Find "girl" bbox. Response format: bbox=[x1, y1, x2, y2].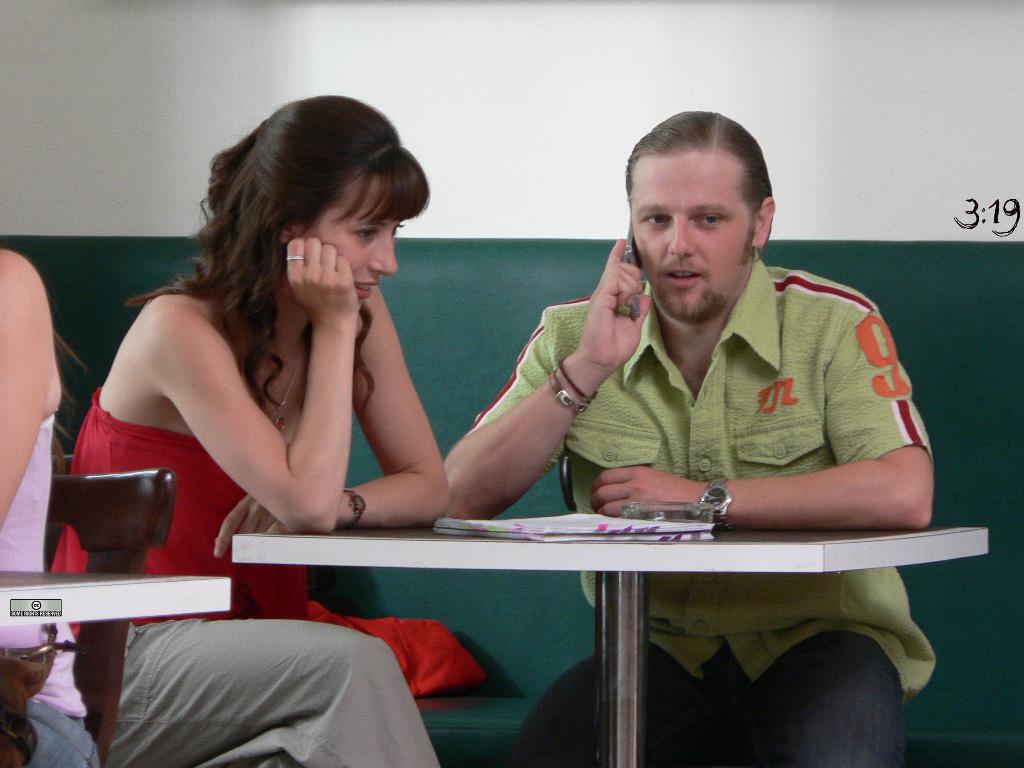
bbox=[49, 95, 452, 767].
